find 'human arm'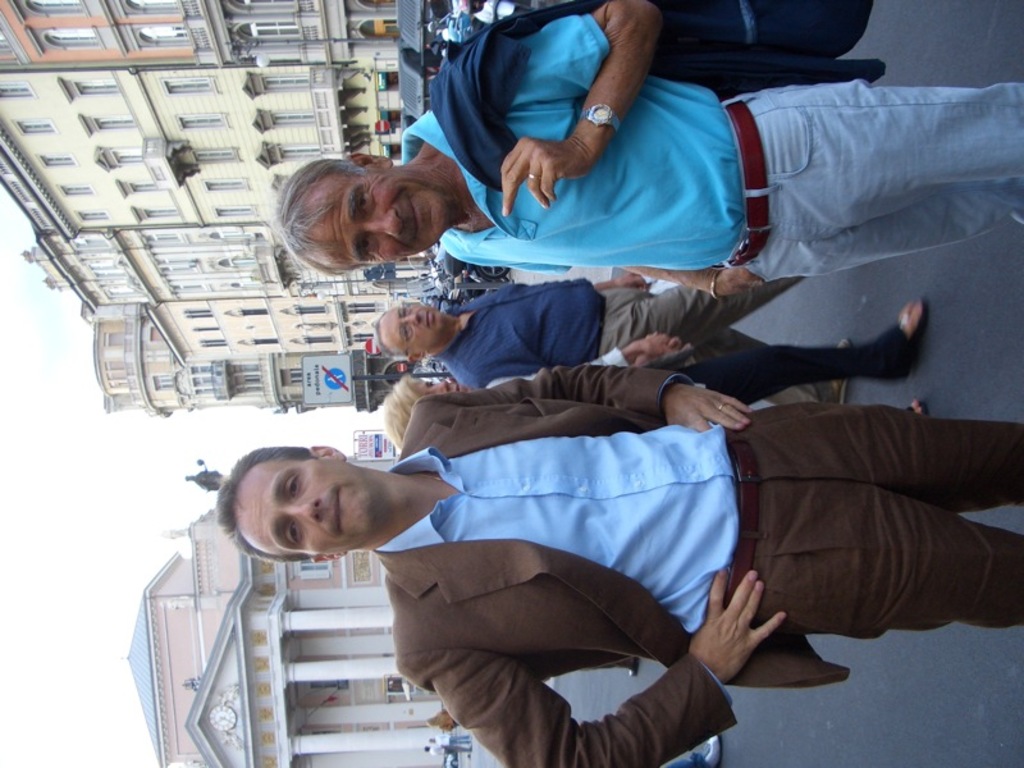
(left=588, top=271, right=652, bottom=291)
